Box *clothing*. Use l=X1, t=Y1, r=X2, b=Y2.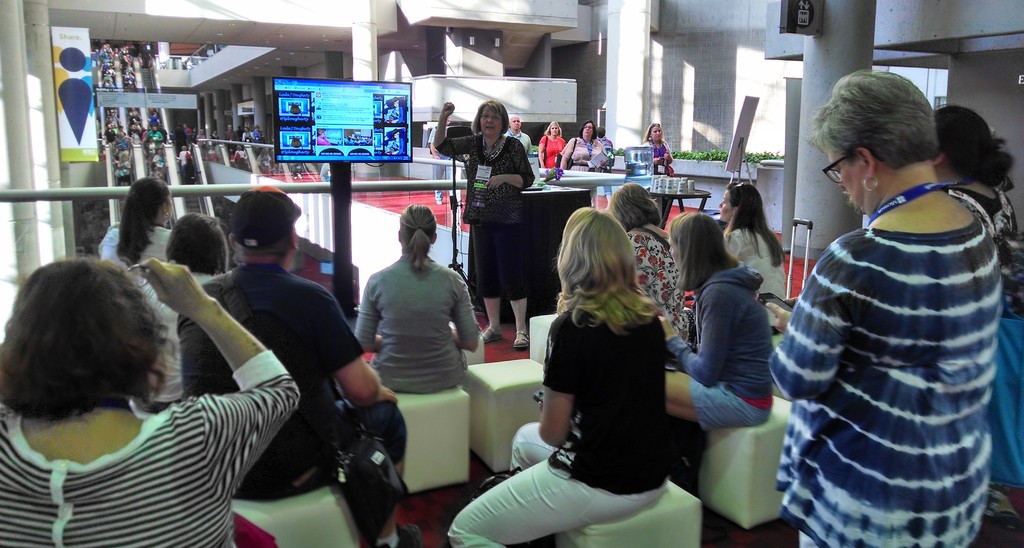
l=102, t=222, r=173, b=289.
